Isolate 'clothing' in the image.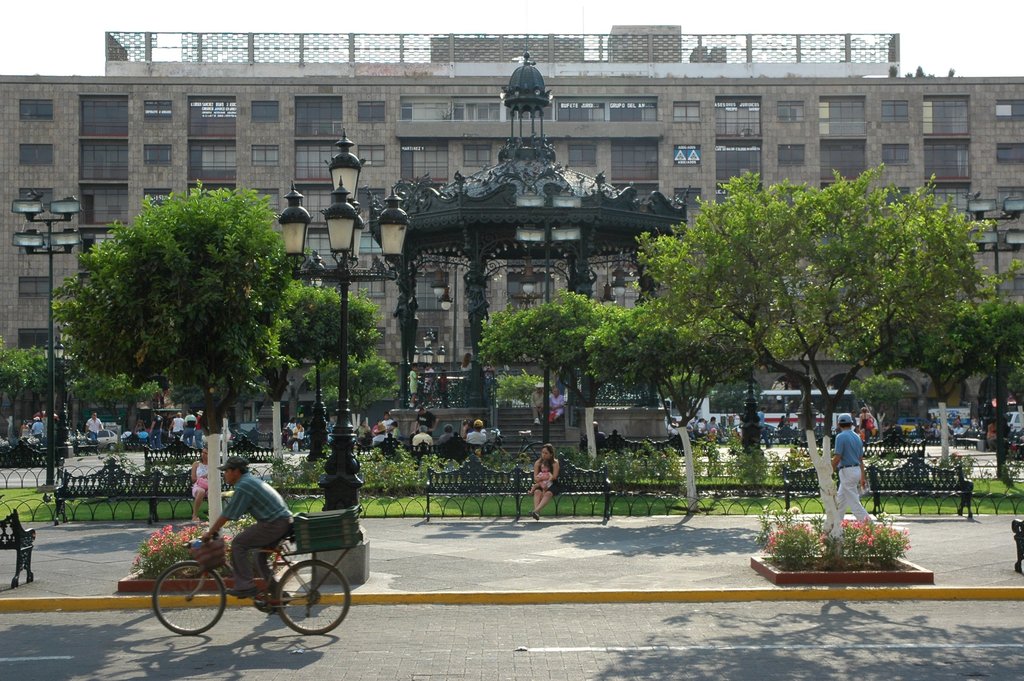
Isolated region: [224, 473, 292, 600].
